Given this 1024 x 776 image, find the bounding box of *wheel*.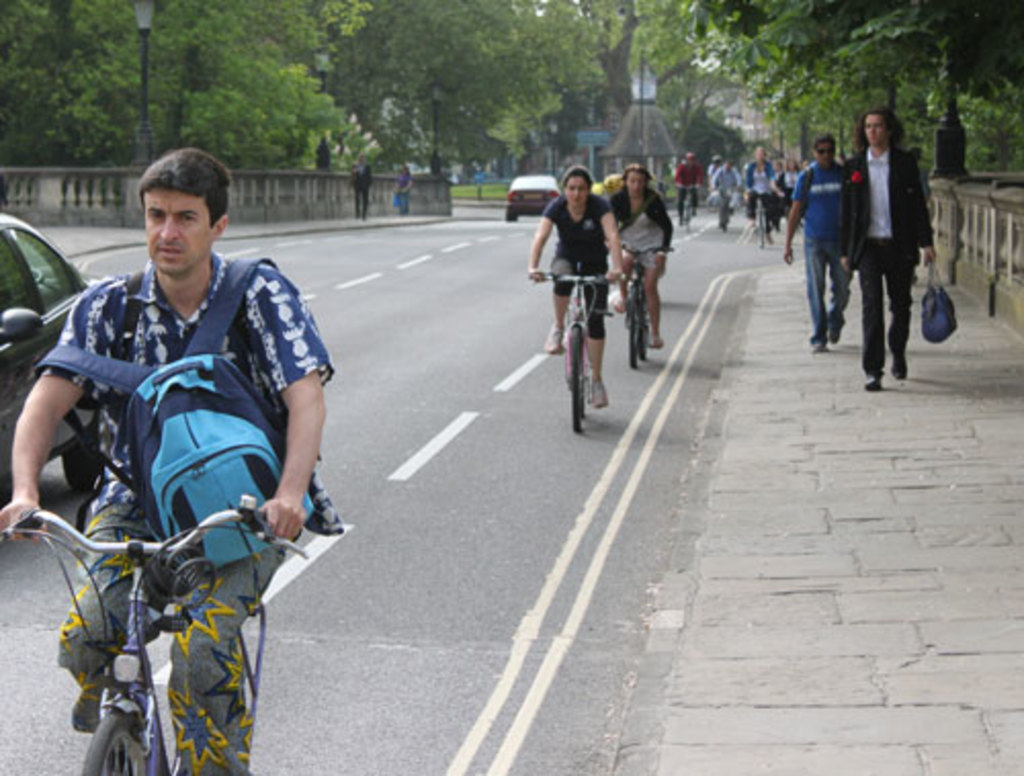
<bbox>627, 287, 637, 367</bbox>.
